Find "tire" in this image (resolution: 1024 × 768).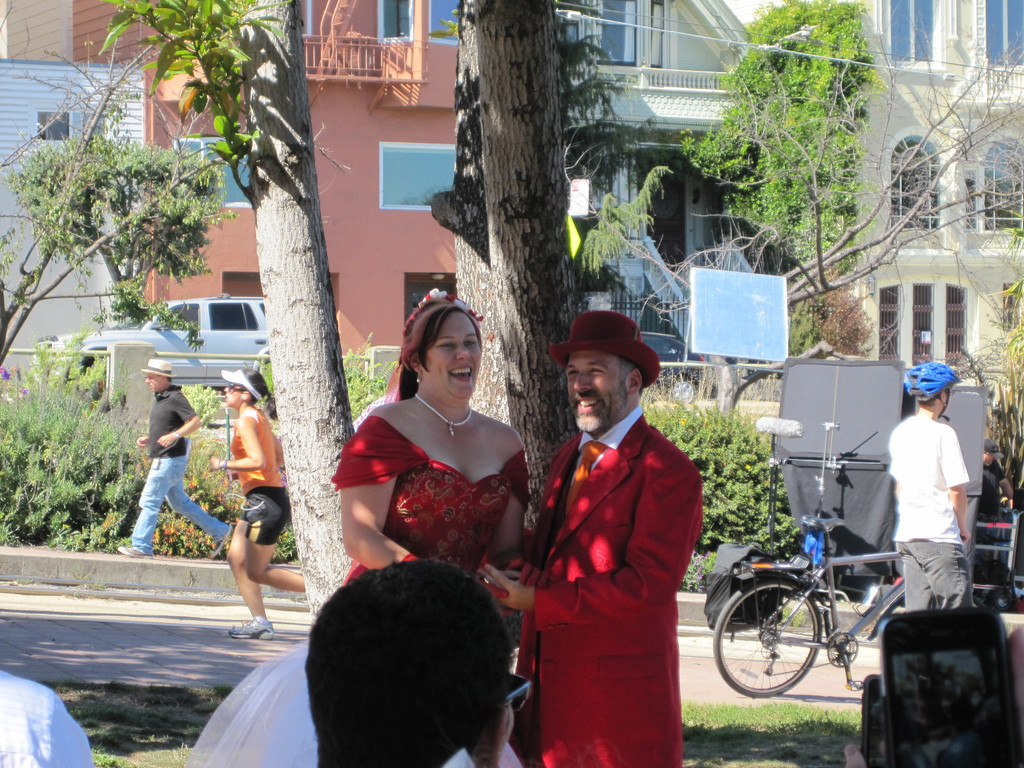
(741,580,842,703).
